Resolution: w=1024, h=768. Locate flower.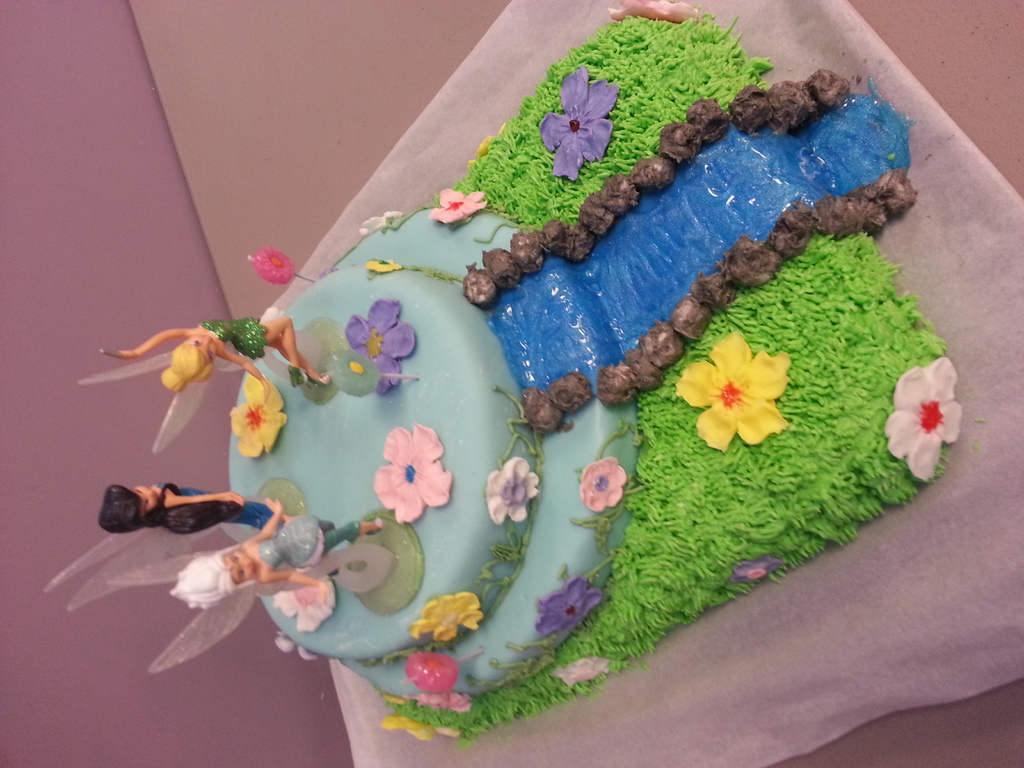
crop(403, 590, 493, 644).
